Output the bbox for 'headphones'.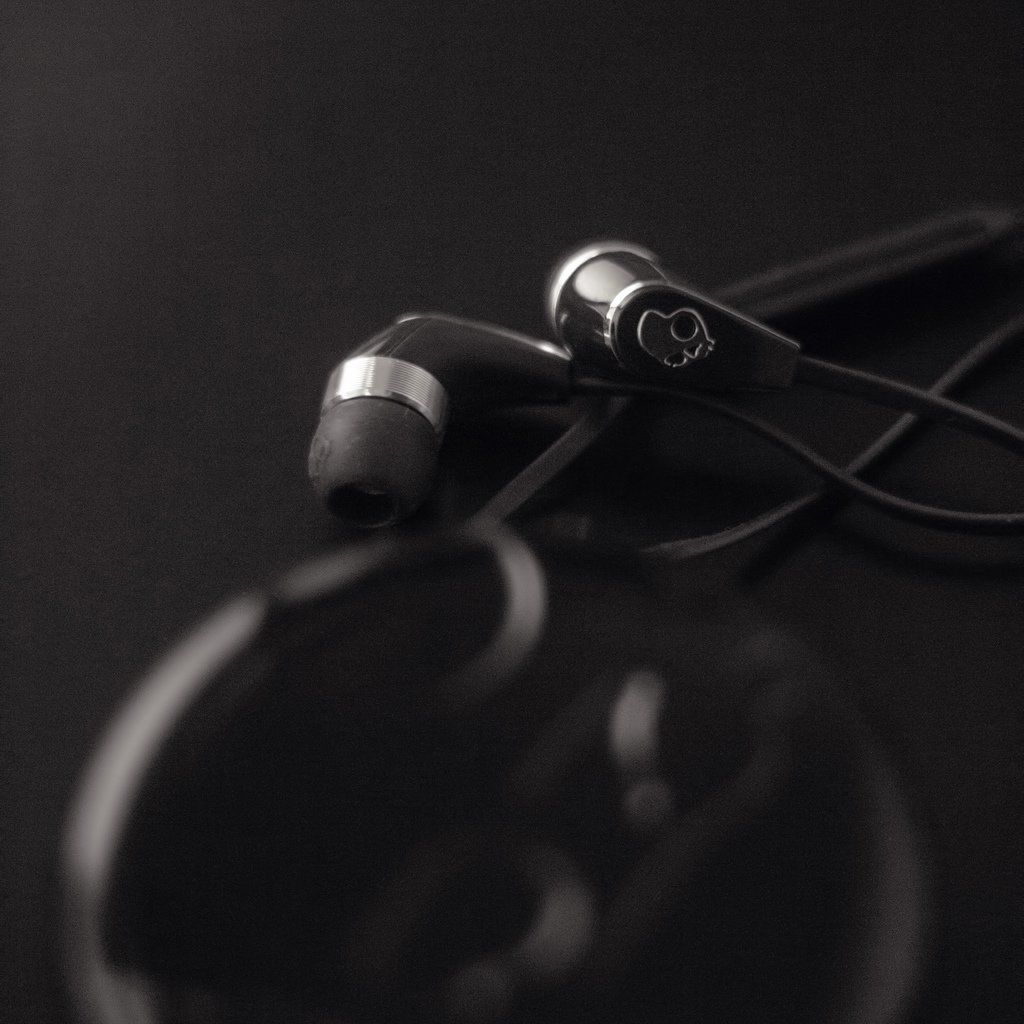
pyautogui.locateOnScreen(295, 232, 1023, 570).
